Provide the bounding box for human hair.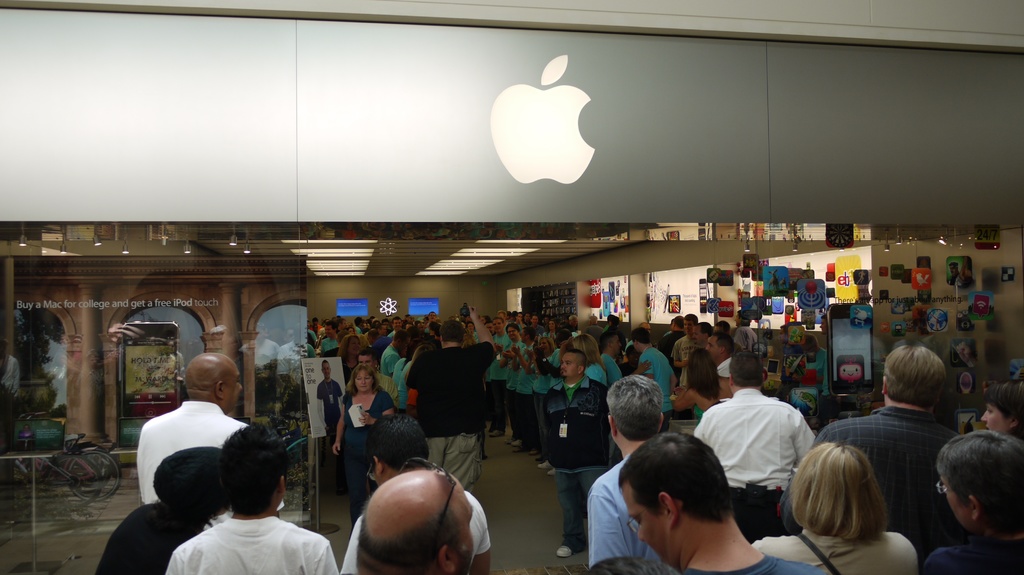
588:550:682:574.
